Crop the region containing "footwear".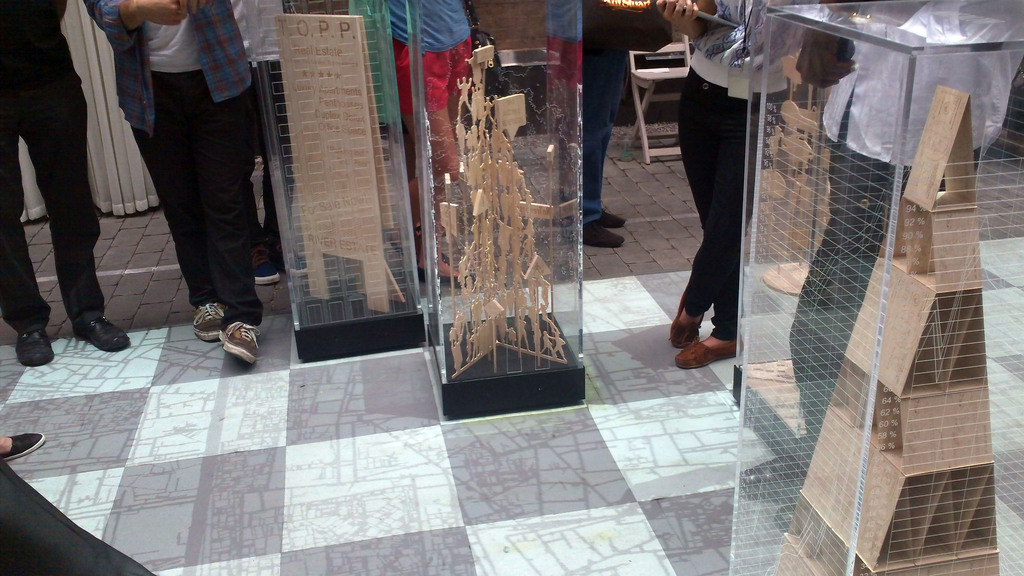
Crop region: x1=669, y1=291, x2=712, y2=344.
